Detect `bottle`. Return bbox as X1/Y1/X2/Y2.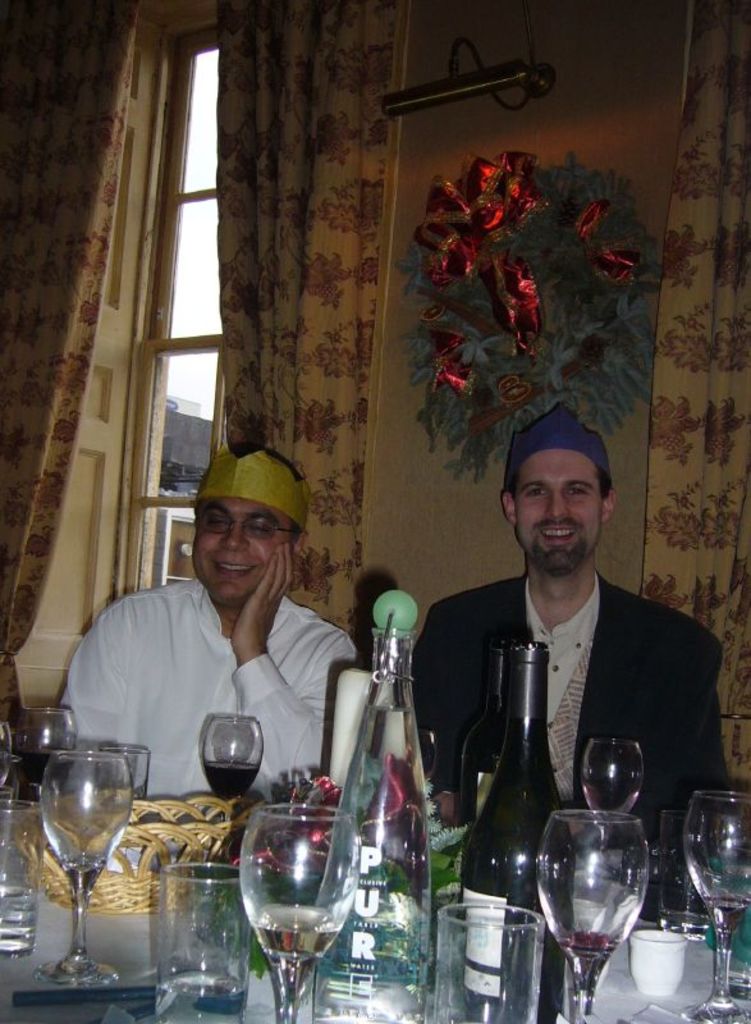
288/612/440/1023.
